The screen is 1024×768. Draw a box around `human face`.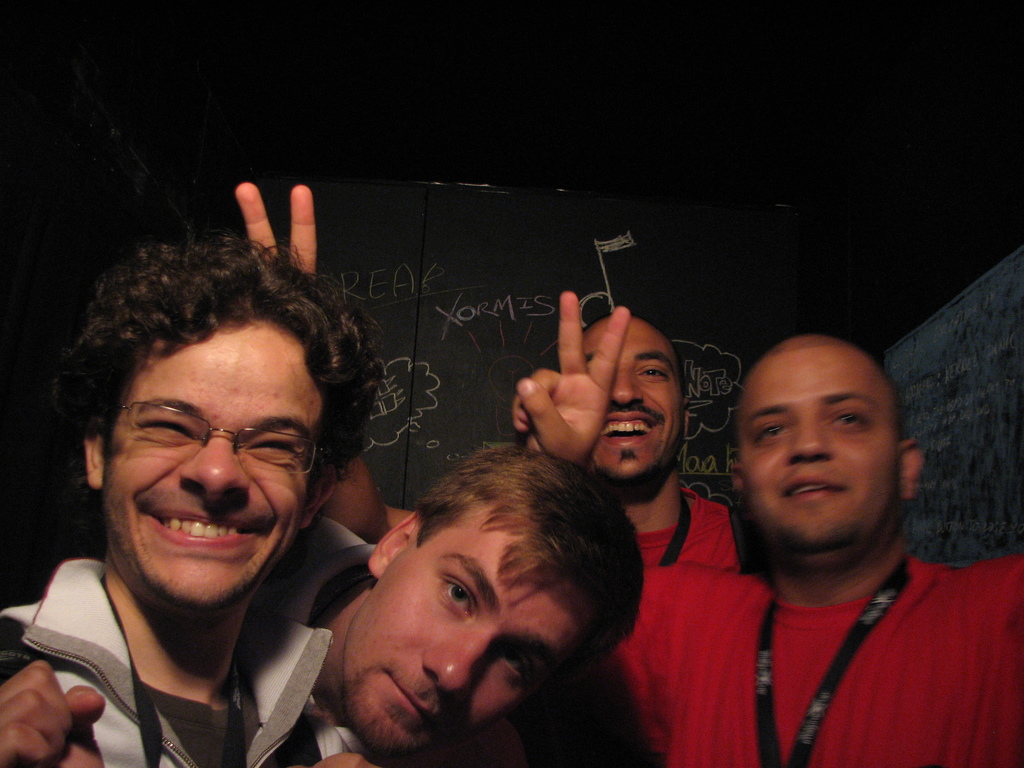
bbox=[733, 343, 904, 552].
